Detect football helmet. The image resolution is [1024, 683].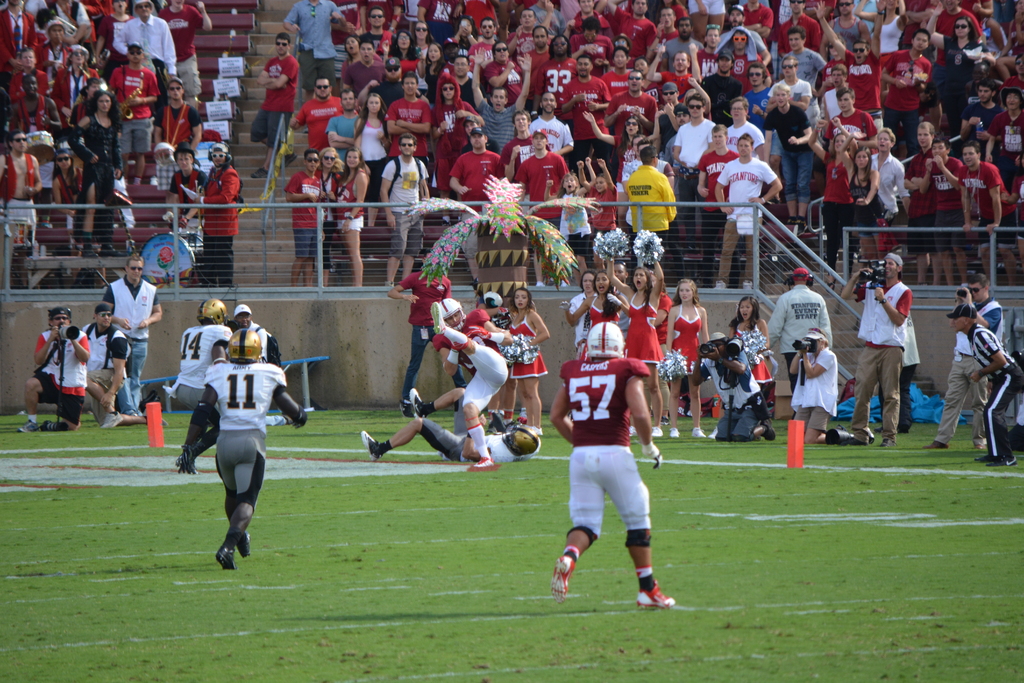
(left=194, top=299, right=223, bottom=329).
